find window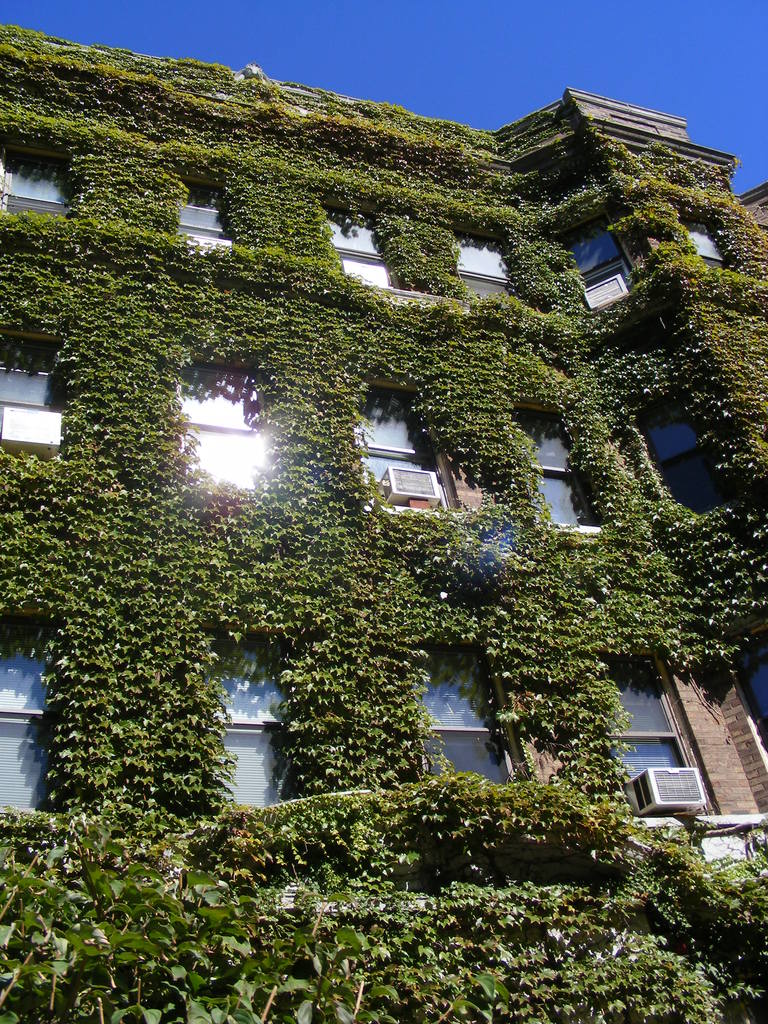
left=330, top=185, right=423, bottom=304
